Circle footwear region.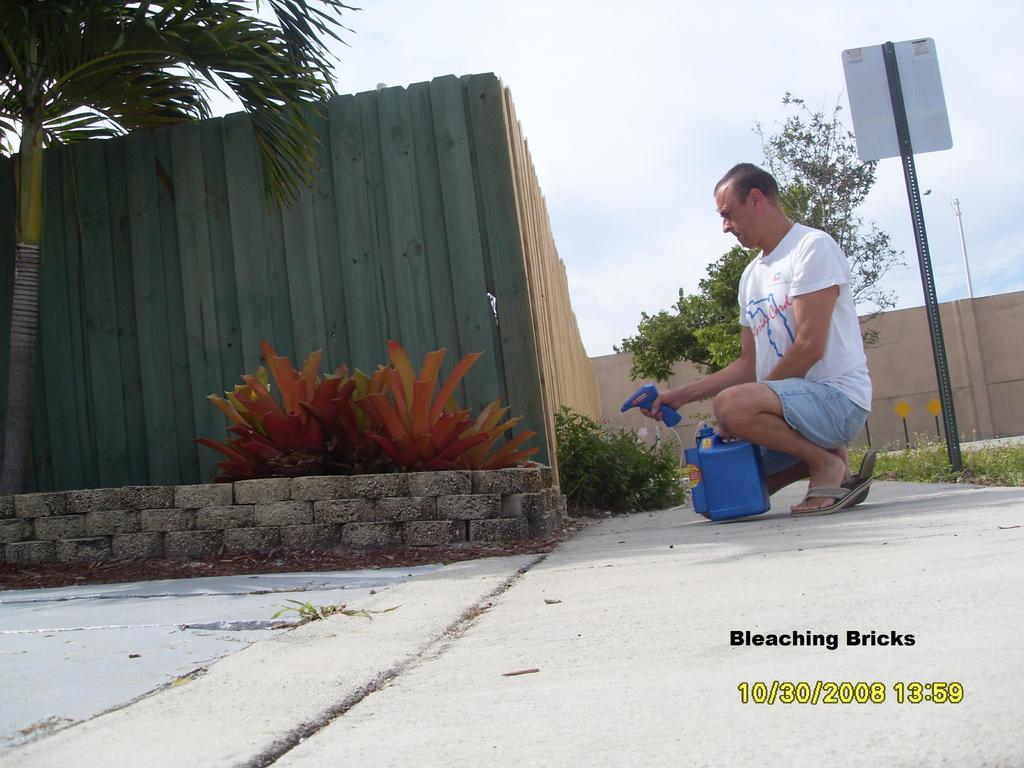
Region: [left=798, top=453, right=878, bottom=520].
